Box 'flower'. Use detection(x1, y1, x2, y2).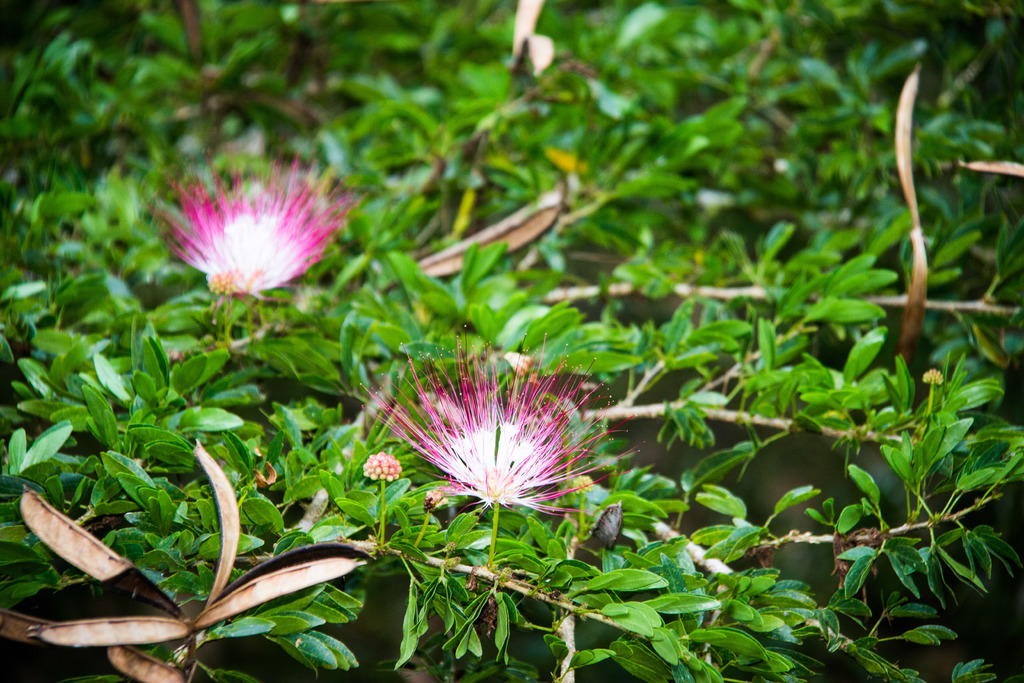
detection(358, 320, 650, 520).
